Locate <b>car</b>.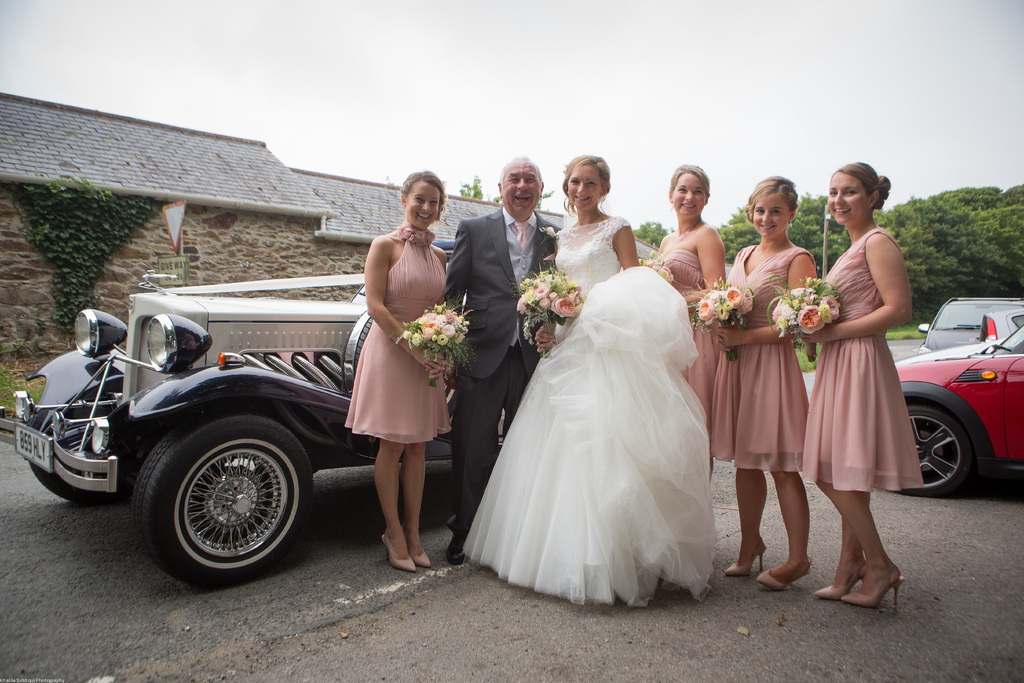
Bounding box: region(893, 323, 1023, 491).
